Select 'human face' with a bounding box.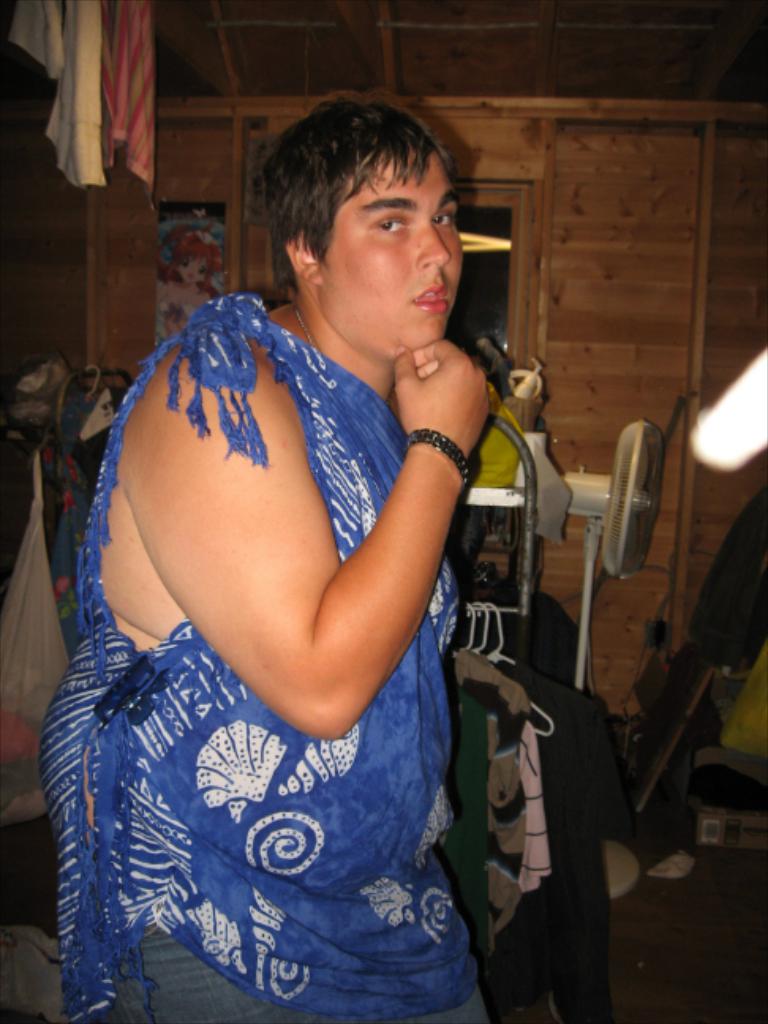
[180,258,202,286].
